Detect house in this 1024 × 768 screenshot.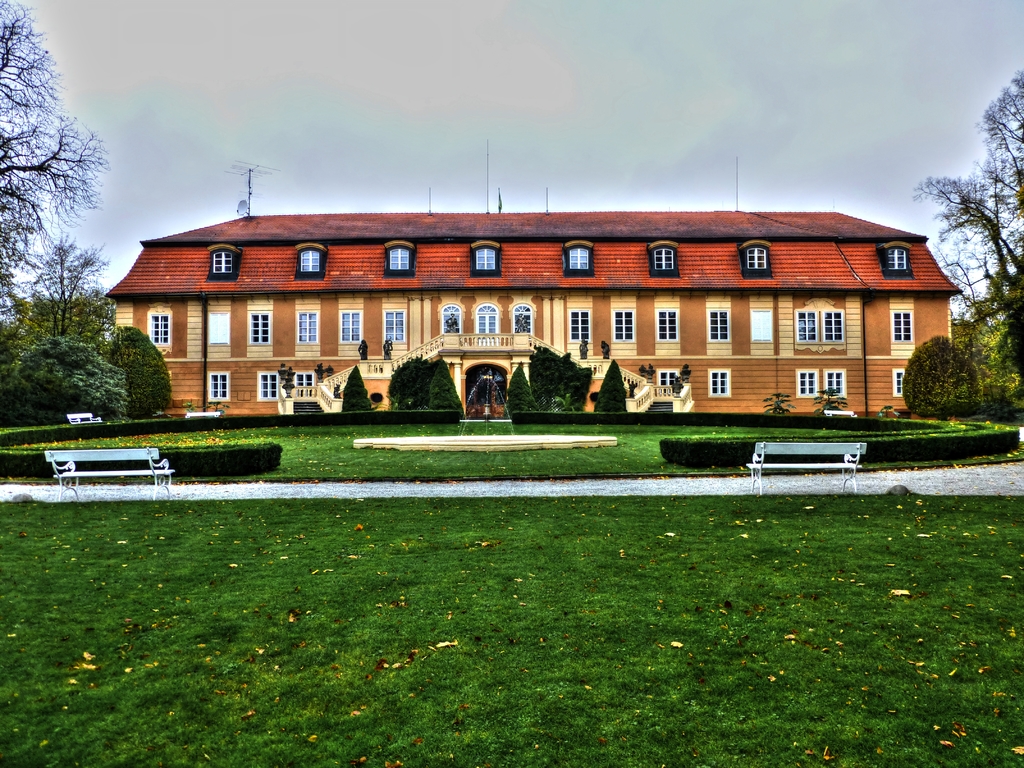
Detection: (98, 212, 959, 414).
